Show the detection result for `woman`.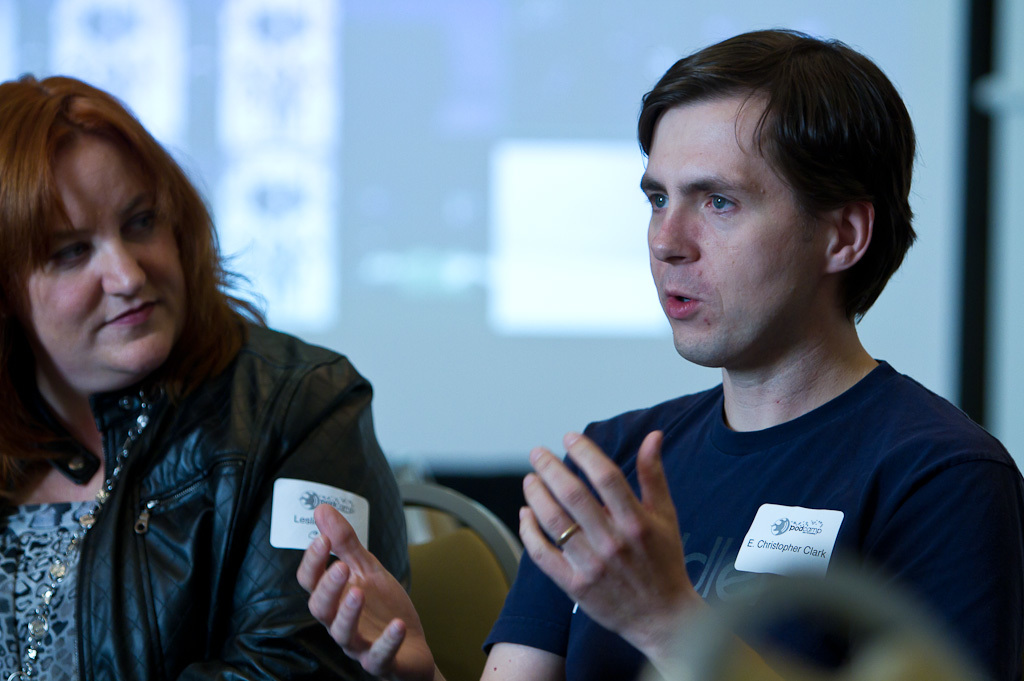
[x1=0, y1=68, x2=415, y2=680].
